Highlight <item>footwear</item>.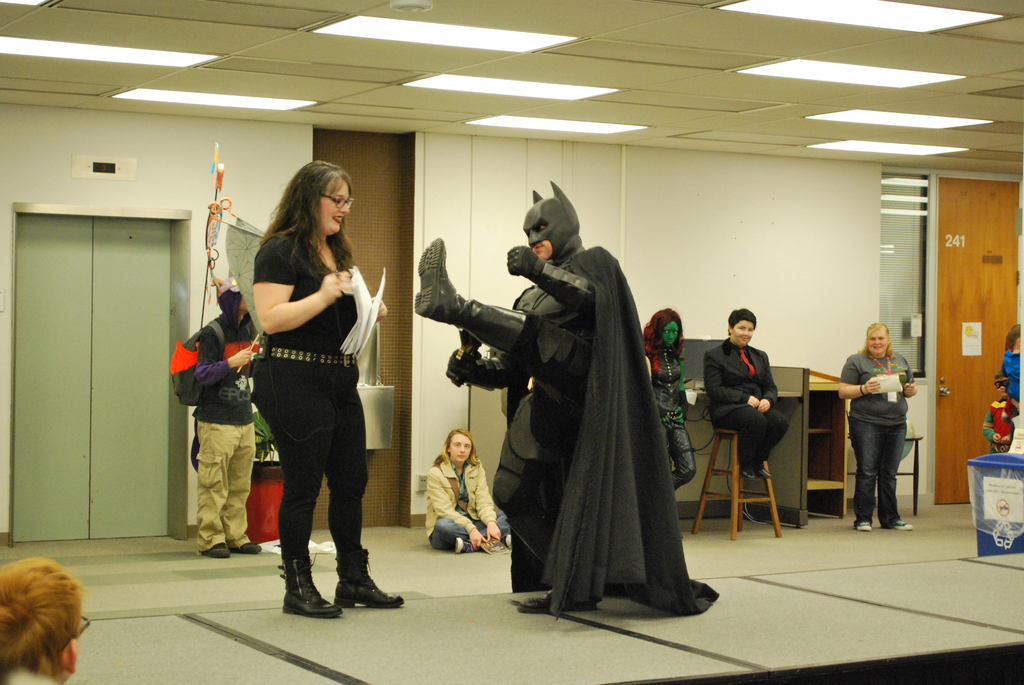
Highlighted region: select_region(265, 547, 342, 623).
